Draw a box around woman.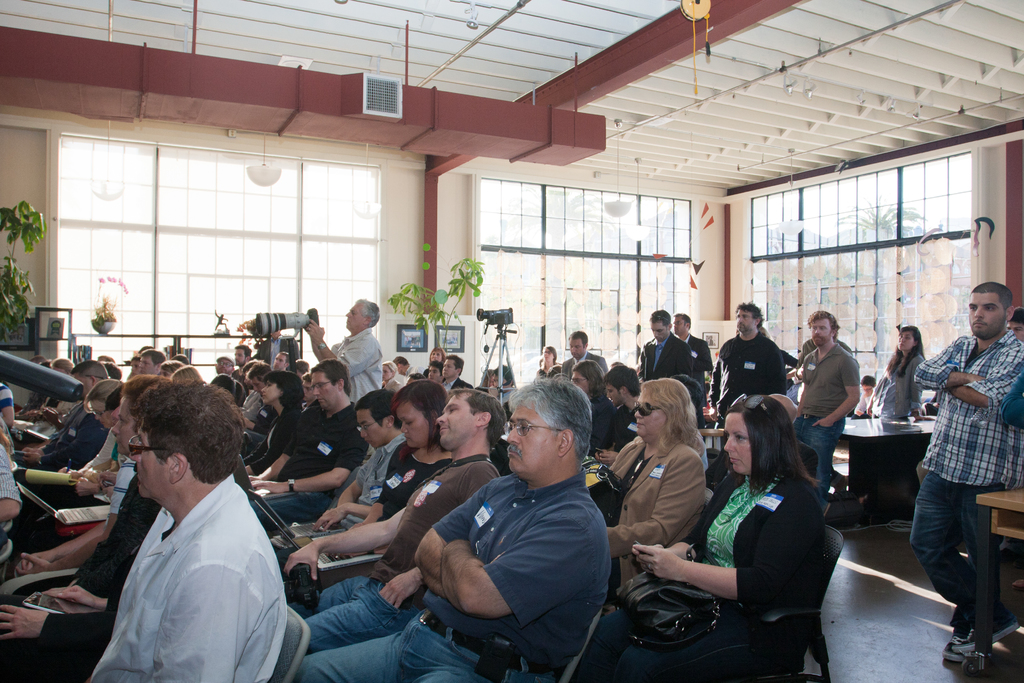
detection(558, 393, 828, 682).
